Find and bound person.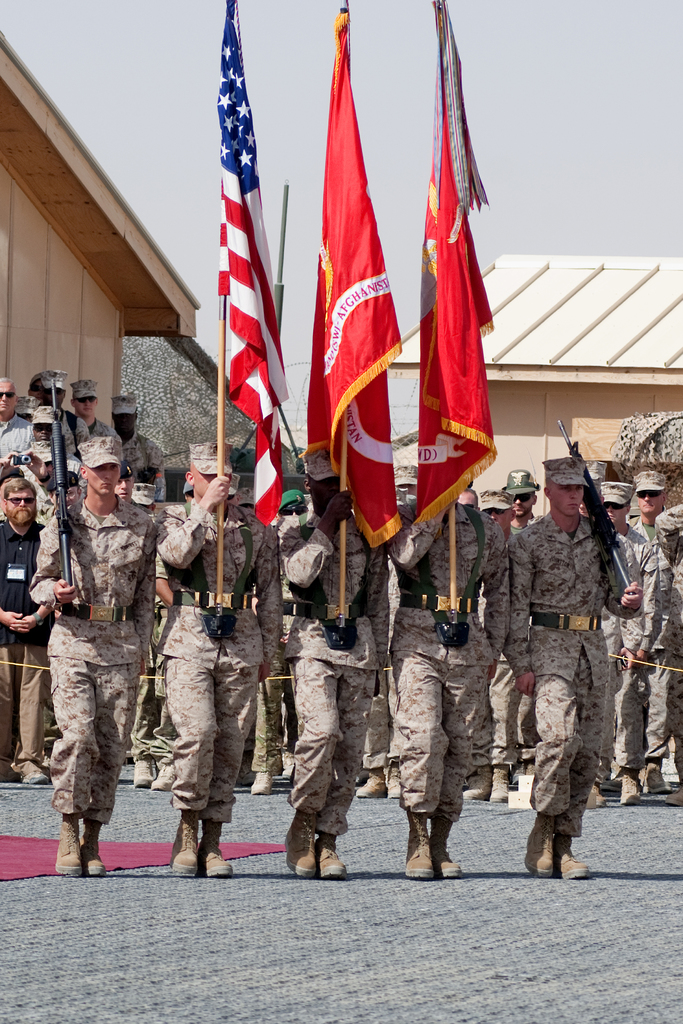
Bound: x1=486, y1=465, x2=542, y2=769.
